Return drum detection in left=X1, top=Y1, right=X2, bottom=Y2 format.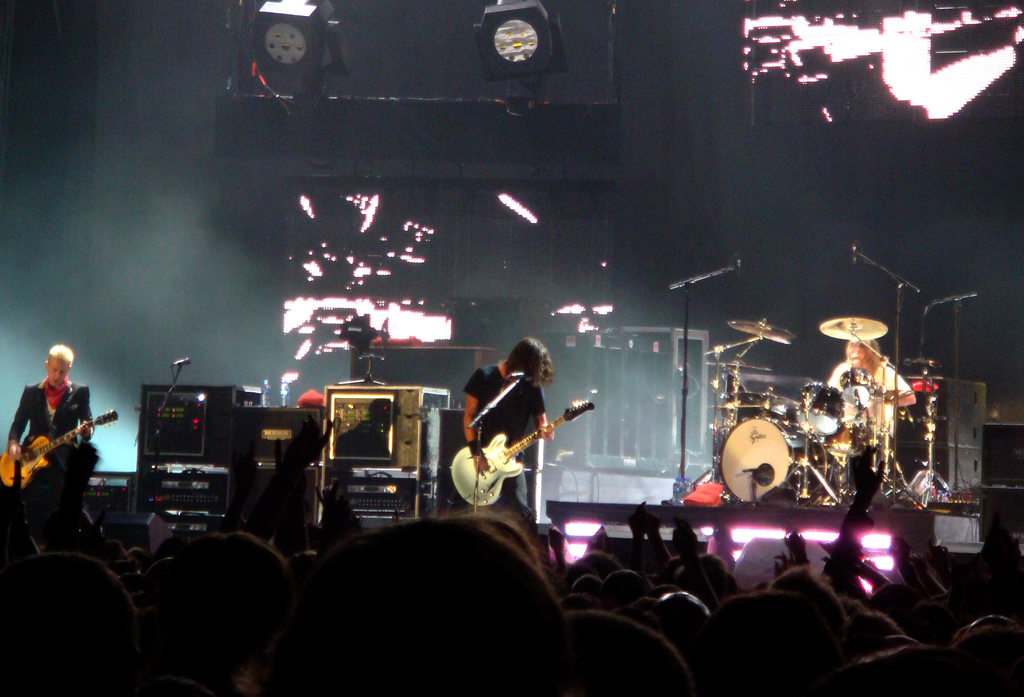
left=798, top=381, right=845, bottom=437.
